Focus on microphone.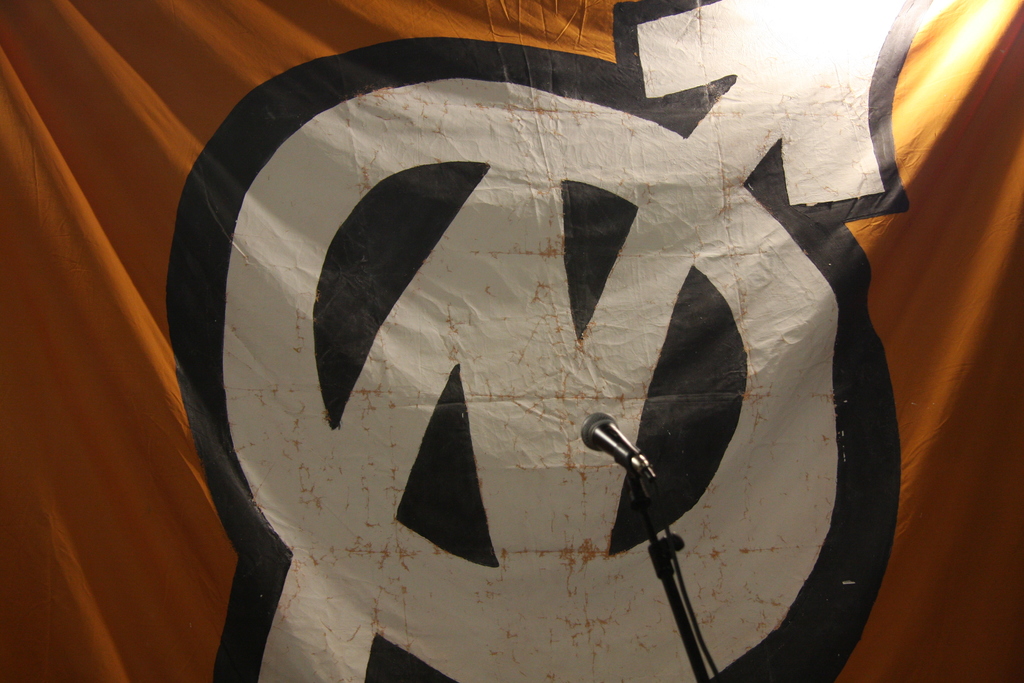
Focused at 579,407,656,482.
